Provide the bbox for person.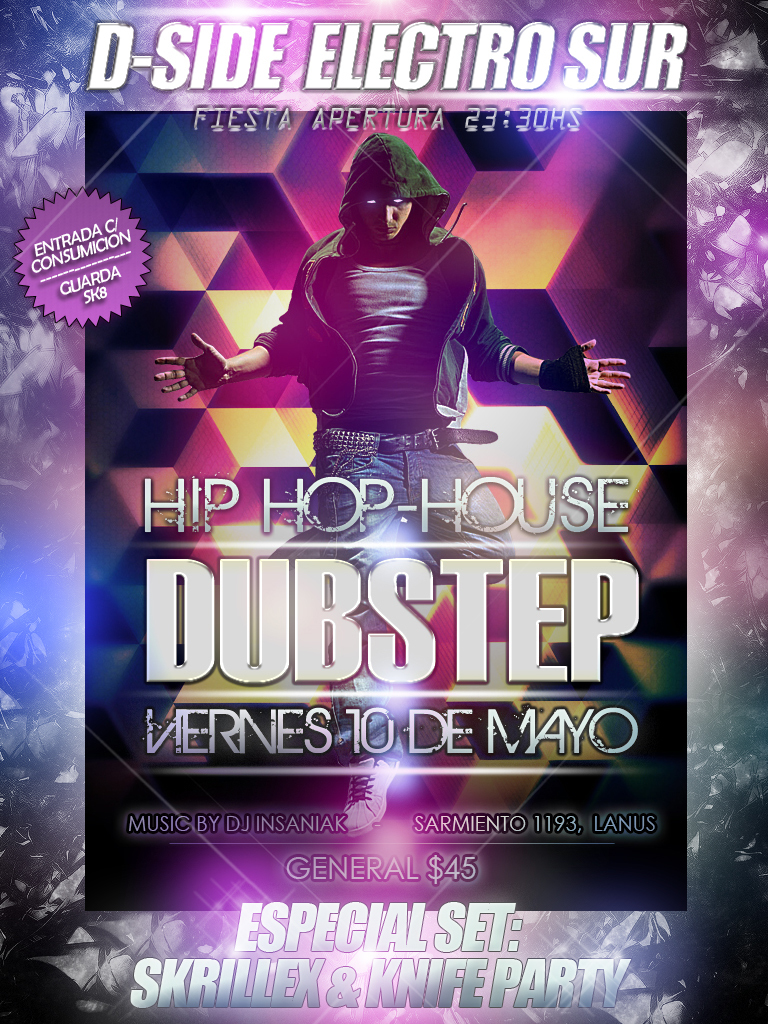
(228,135,547,632).
